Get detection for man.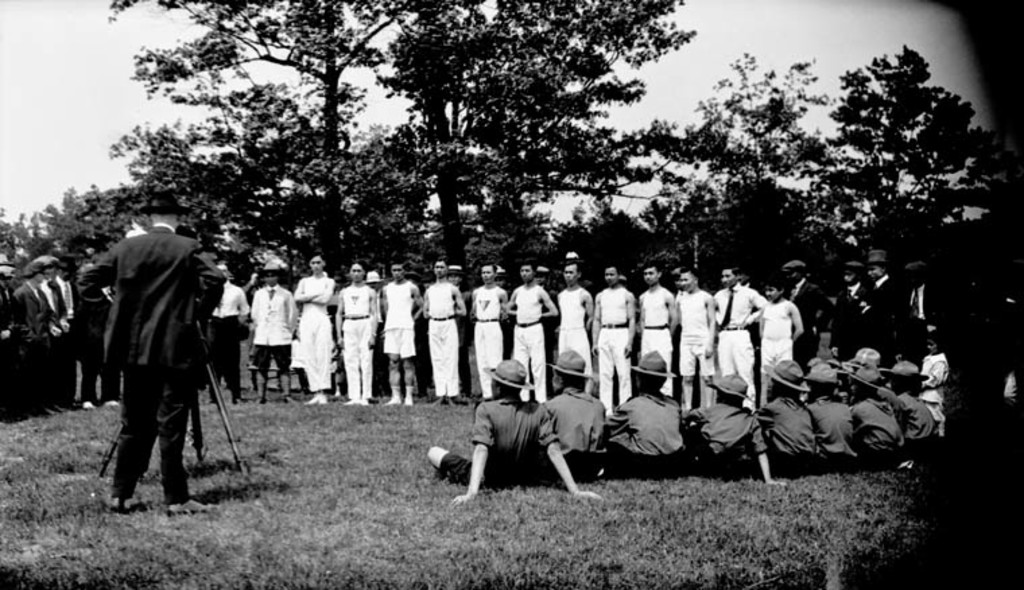
Detection: x1=0, y1=252, x2=19, y2=422.
